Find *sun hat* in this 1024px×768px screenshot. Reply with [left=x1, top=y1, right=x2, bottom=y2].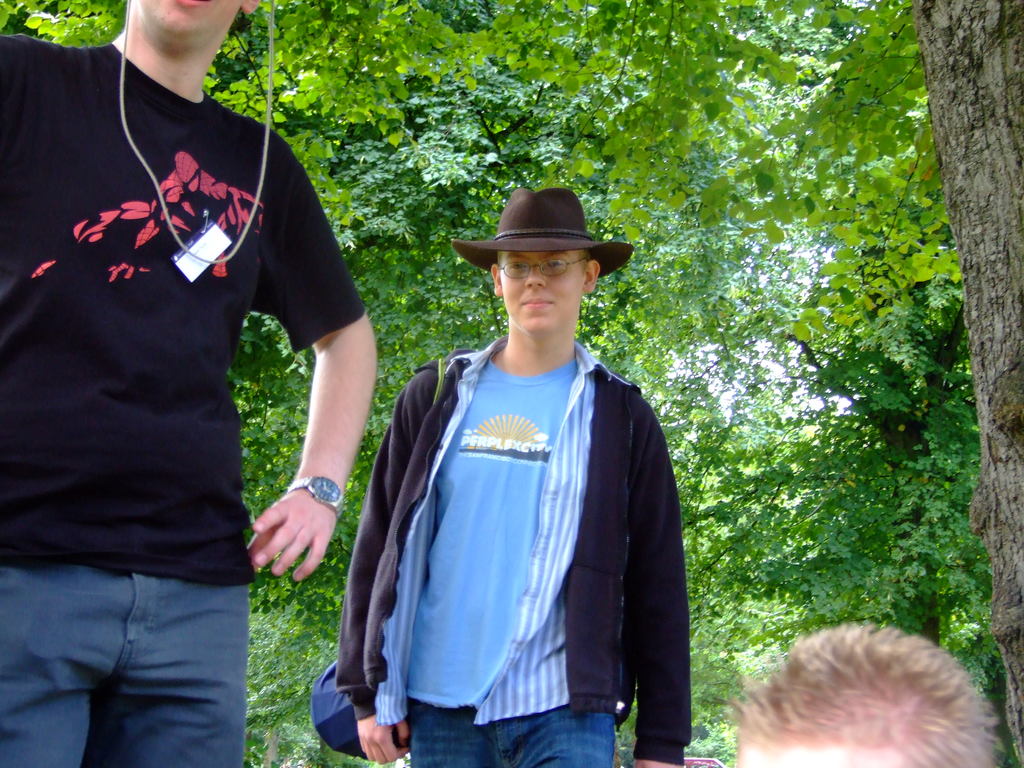
[left=449, top=184, right=641, bottom=287].
